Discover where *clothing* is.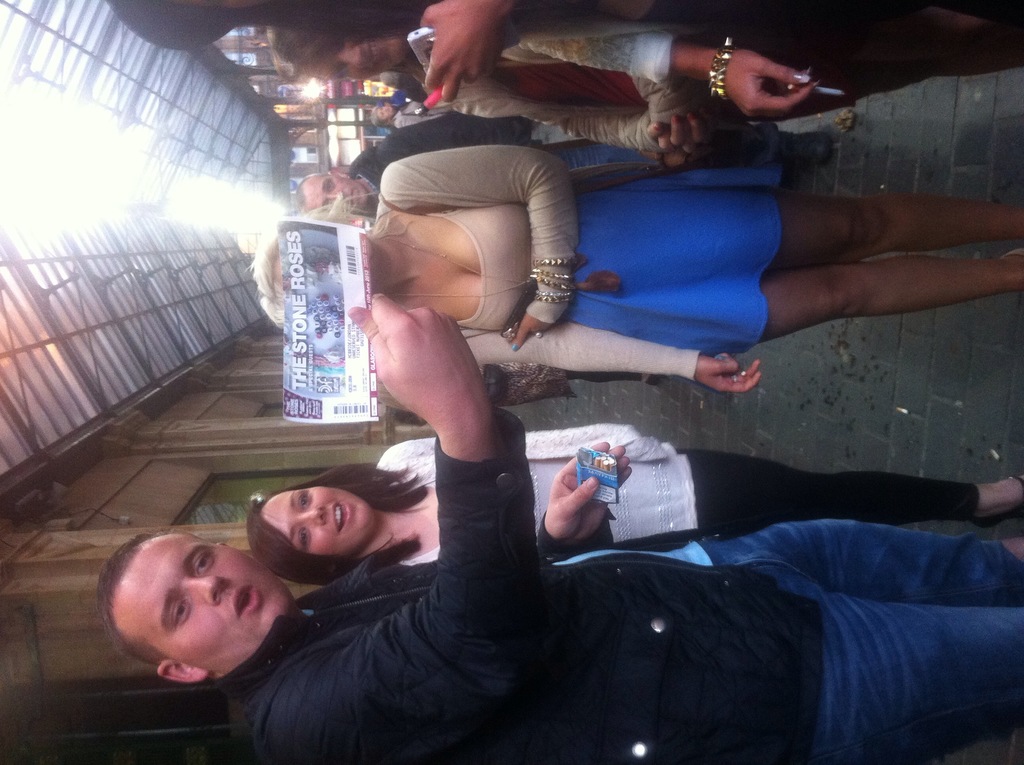
Discovered at l=408, t=28, r=696, b=156.
